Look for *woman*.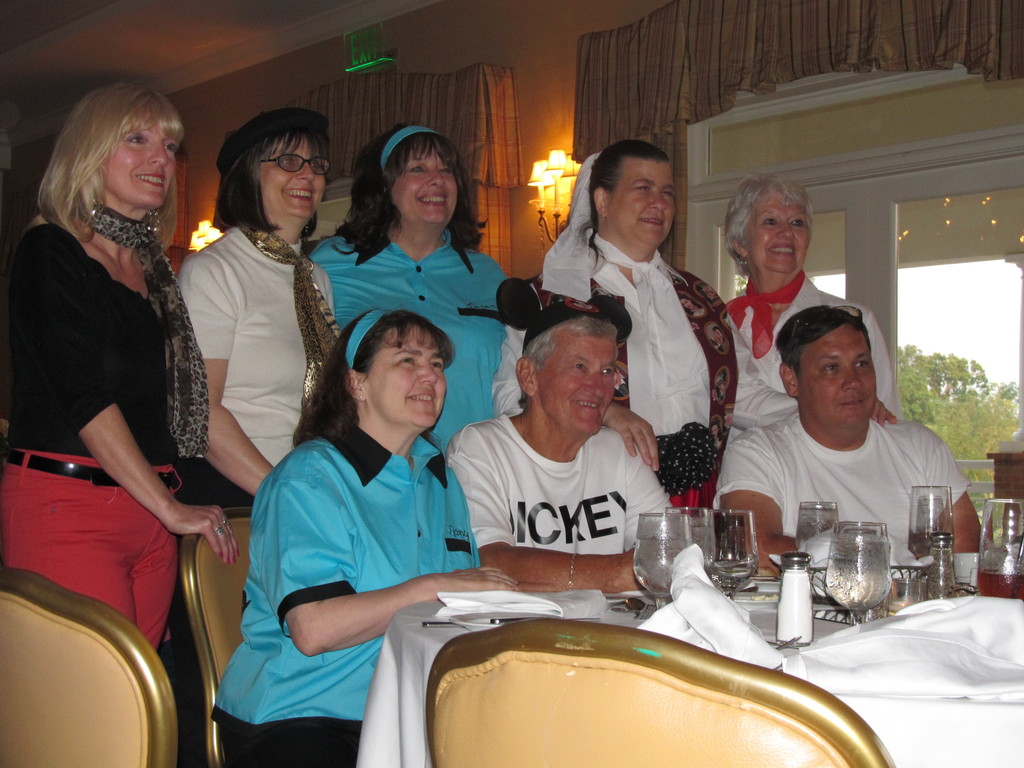
Found: {"x1": 723, "y1": 175, "x2": 898, "y2": 450}.
